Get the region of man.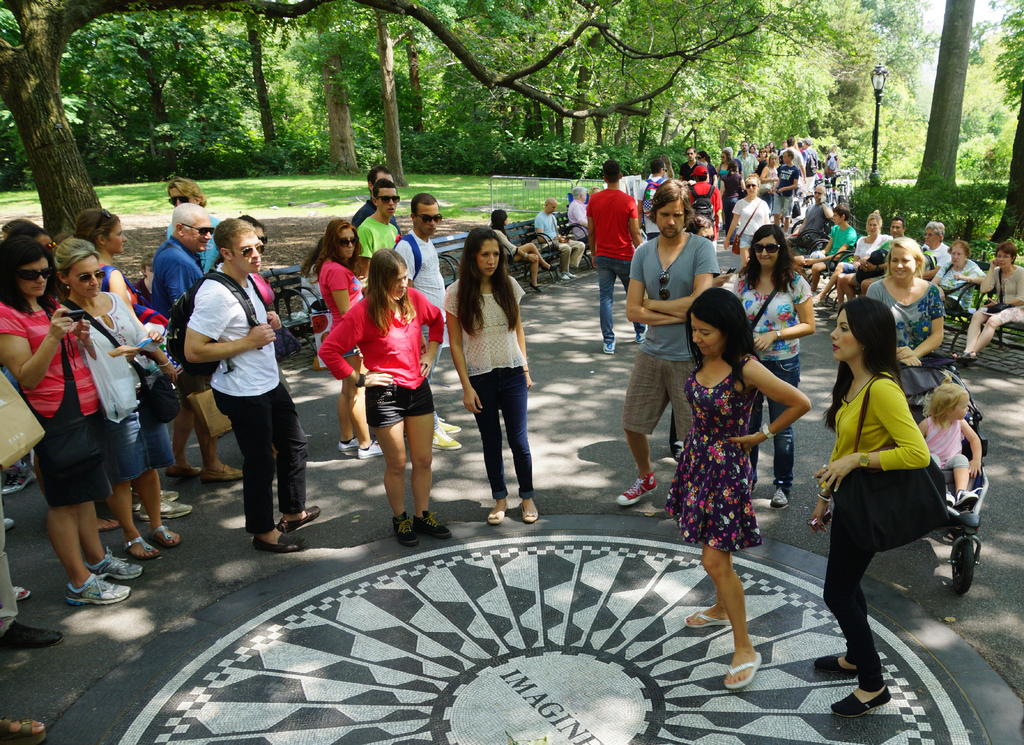
bbox(801, 136, 816, 193).
